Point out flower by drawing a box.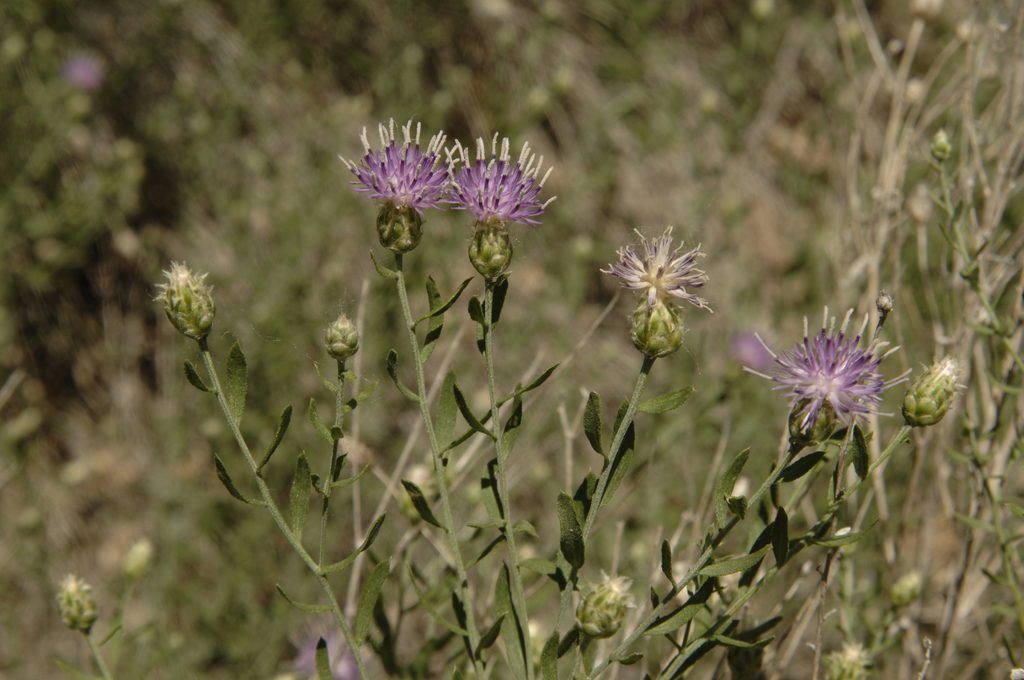
bbox=[339, 114, 454, 211].
